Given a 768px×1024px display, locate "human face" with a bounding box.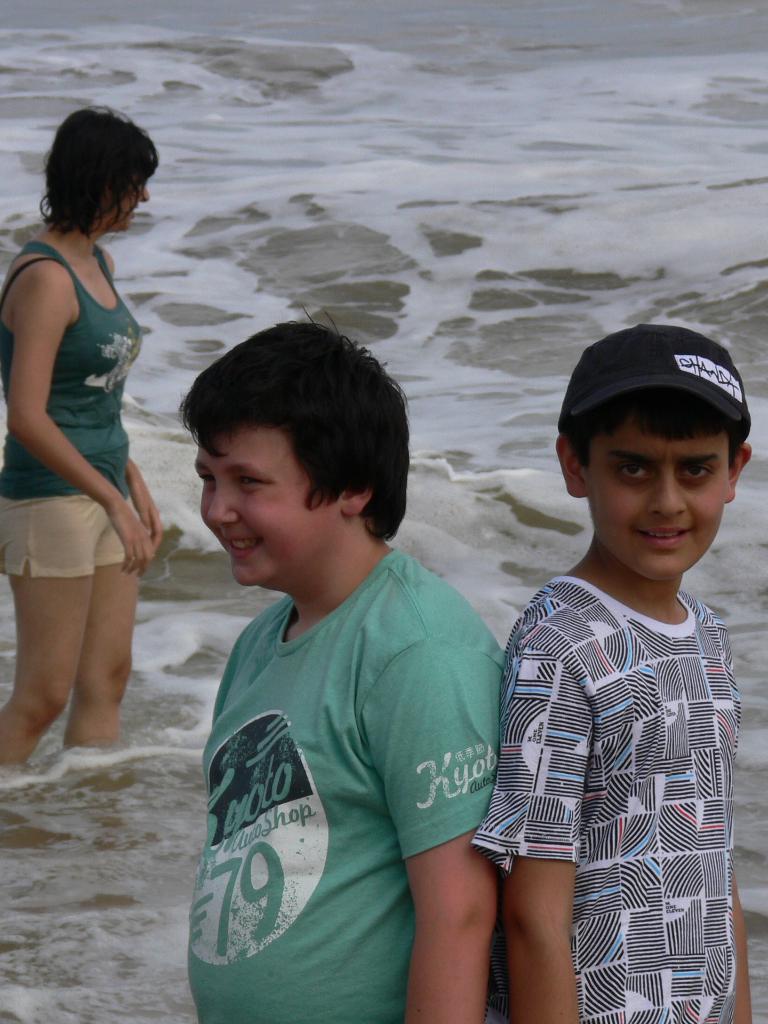
Located: <box>198,426,339,578</box>.
